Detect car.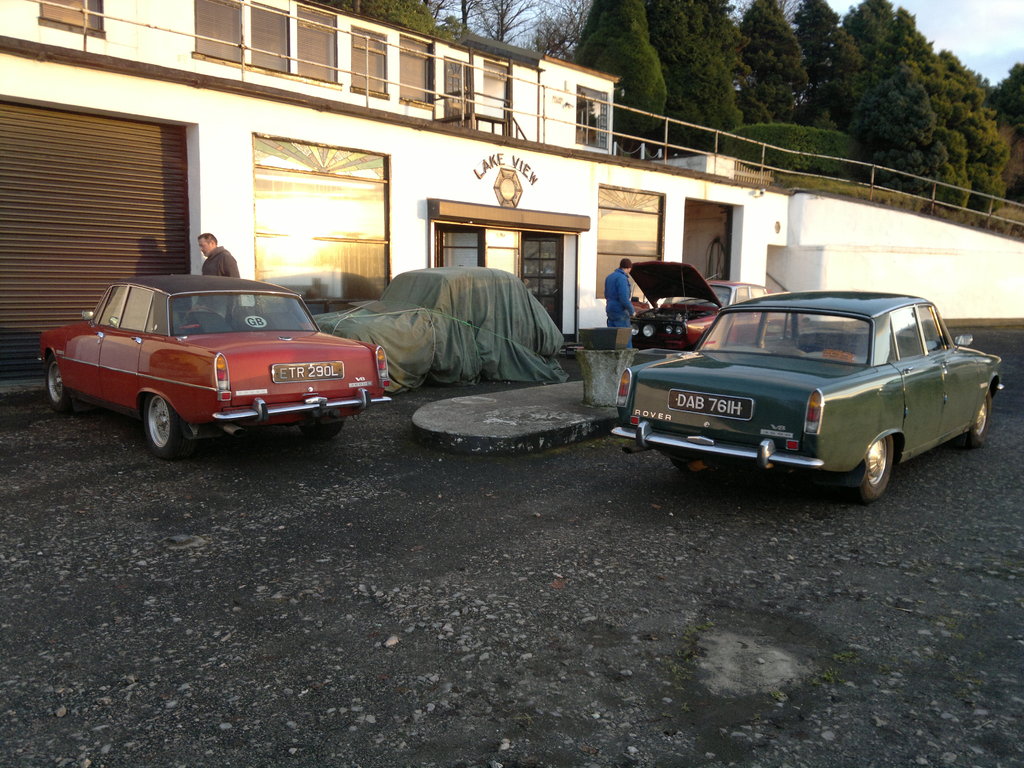
Detected at pyautogui.locateOnScreen(630, 262, 788, 348).
